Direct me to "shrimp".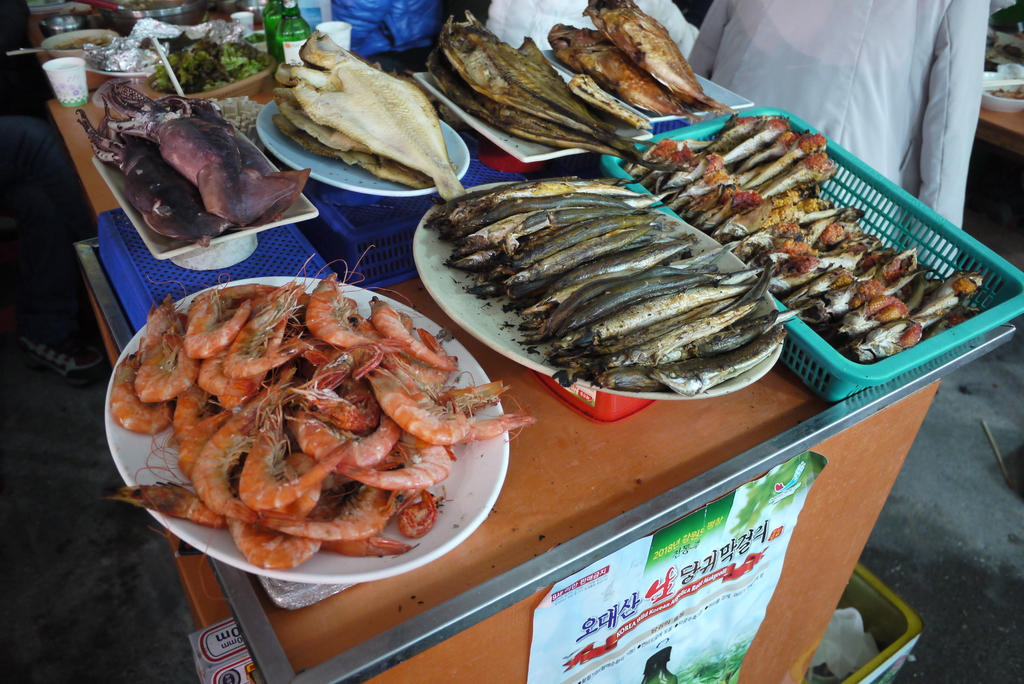
Direction: <box>112,345,174,432</box>.
